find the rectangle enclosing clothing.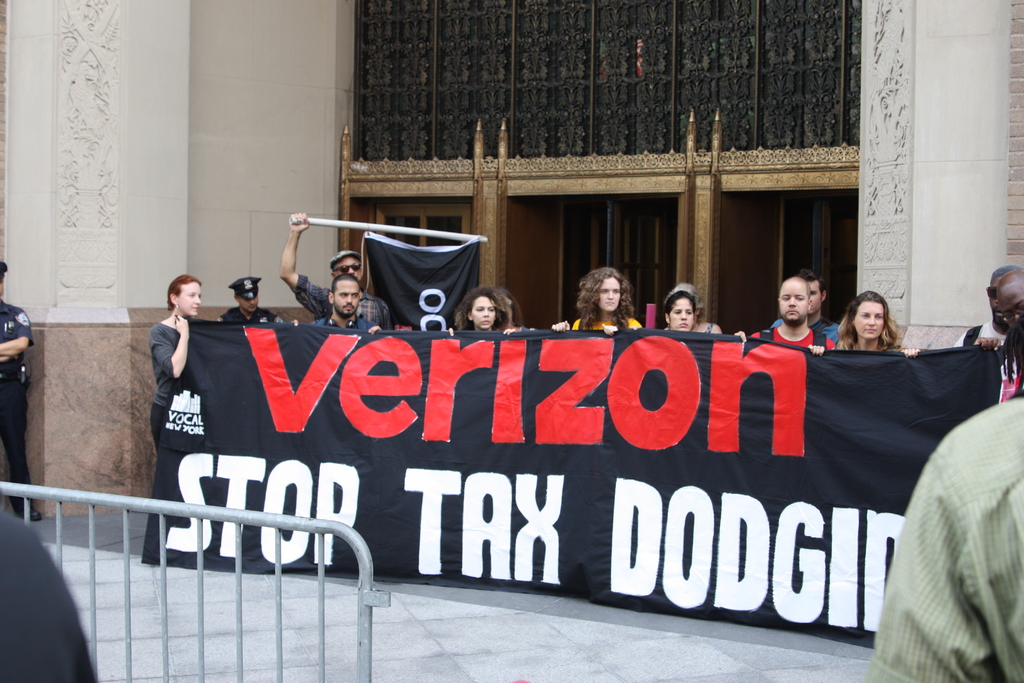
rect(0, 300, 34, 516).
